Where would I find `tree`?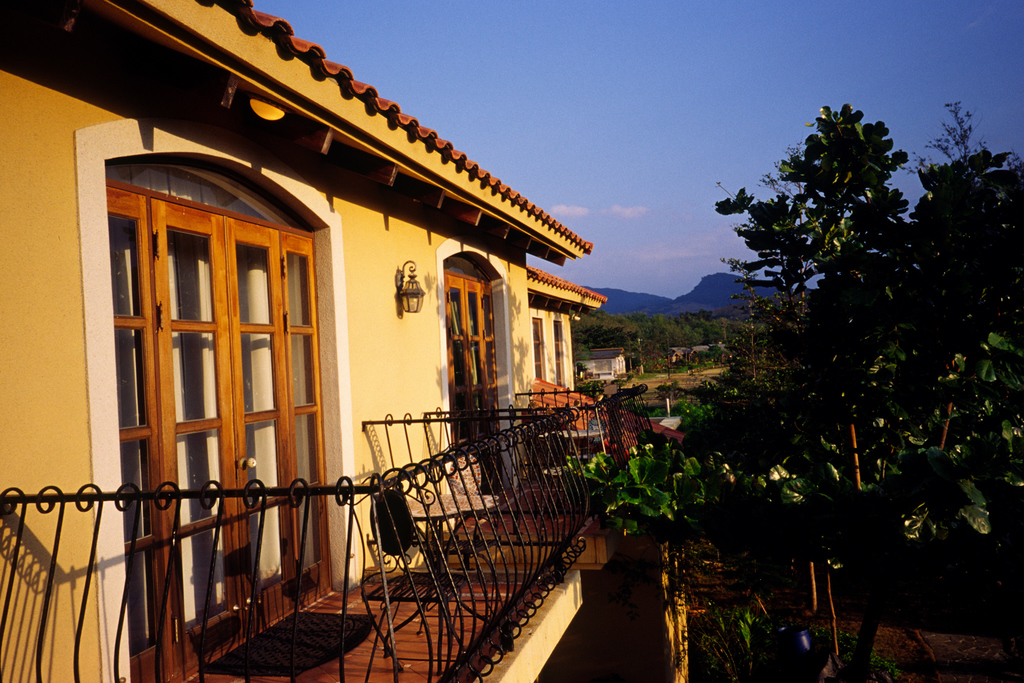
At x1=602 y1=90 x2=1023 y2=682.
